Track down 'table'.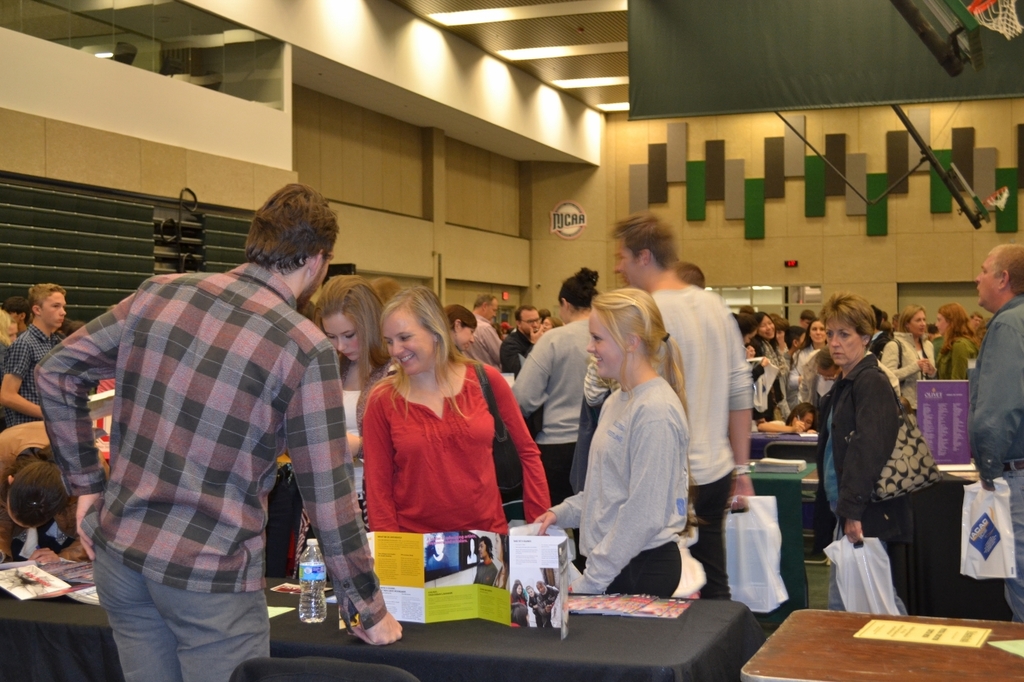
Tracked to left=0, top=469, right=756, bottom=681.
